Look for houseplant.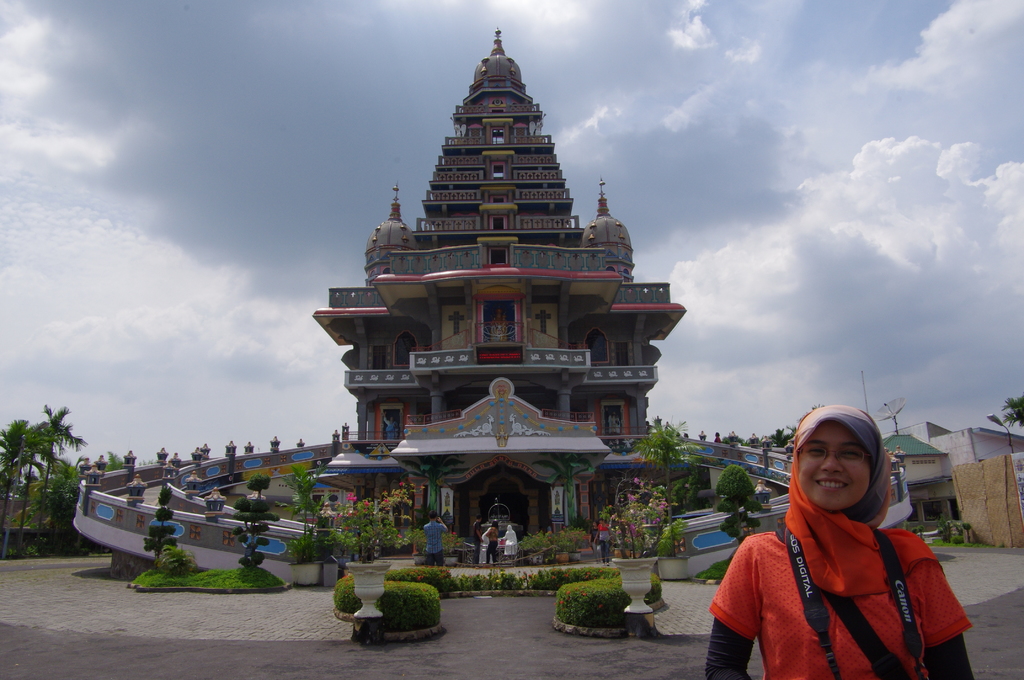
Found: [660, 519, 700, 576].
